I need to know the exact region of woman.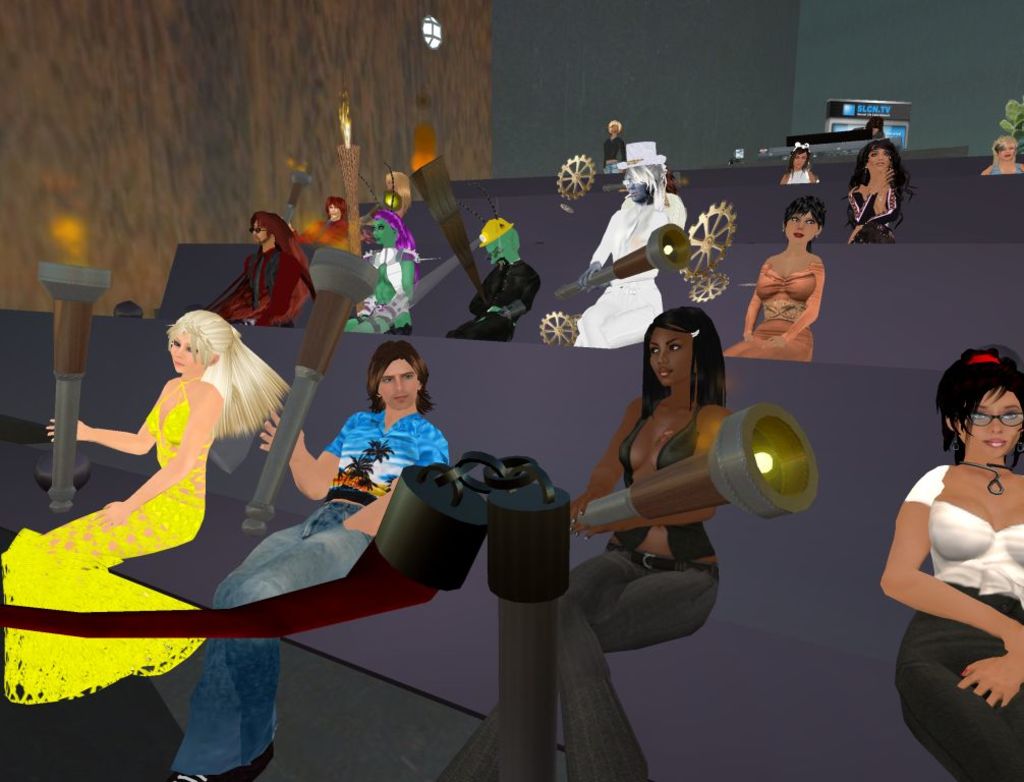
Region: box(782, 144, 824, 183).
